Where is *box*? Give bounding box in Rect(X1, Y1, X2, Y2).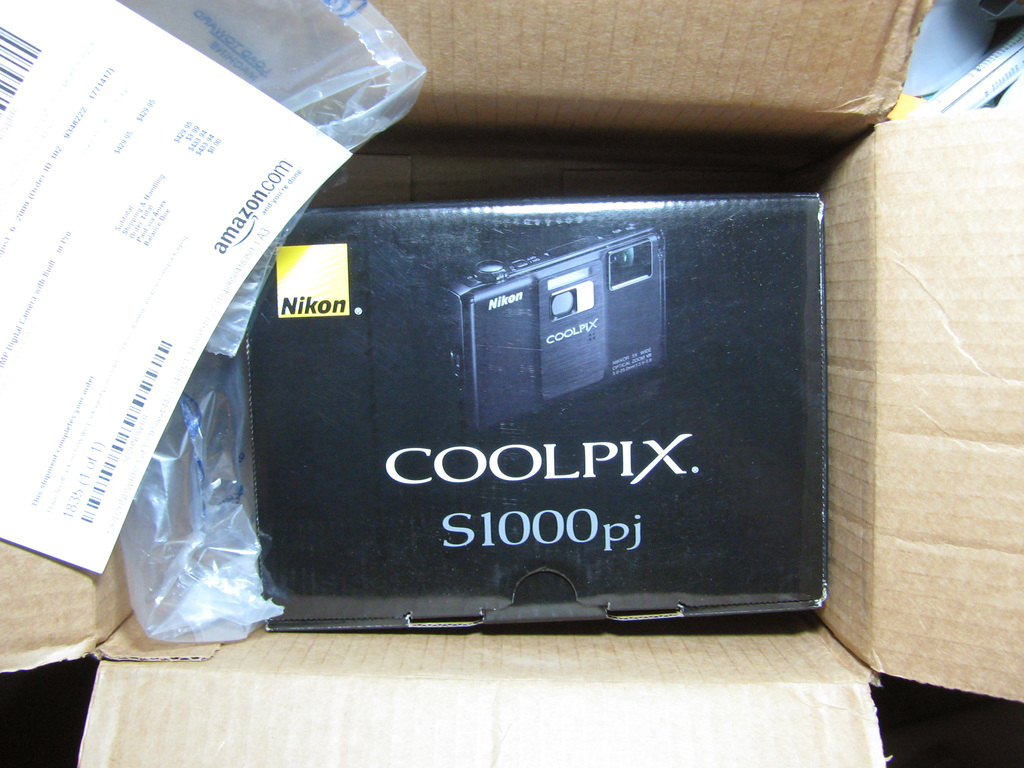
Rect(245, 194, 827, 633).
